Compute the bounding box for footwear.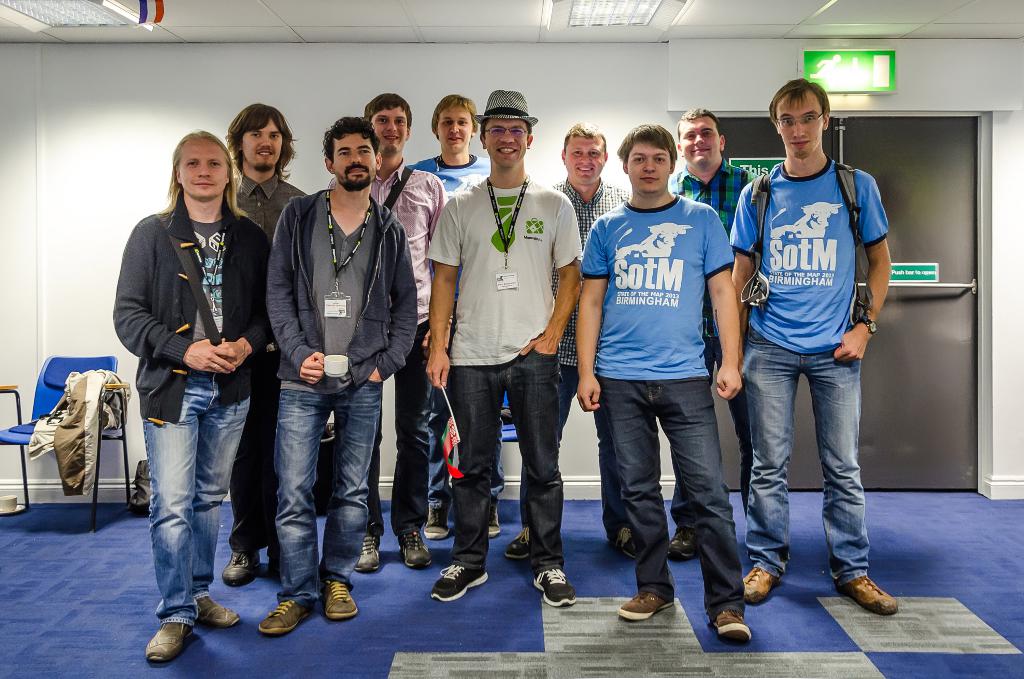
[x1=713, y1=606, x2=753, y2=645].
